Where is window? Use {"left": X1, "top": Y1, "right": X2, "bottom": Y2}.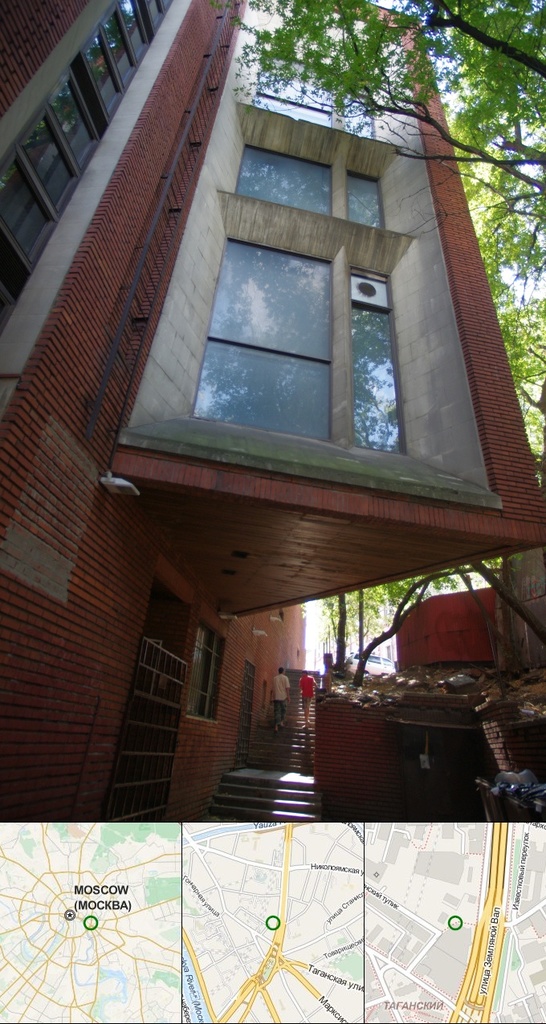
{"left": 0, "top": 0, "right": 170, "bottom": 316}.
